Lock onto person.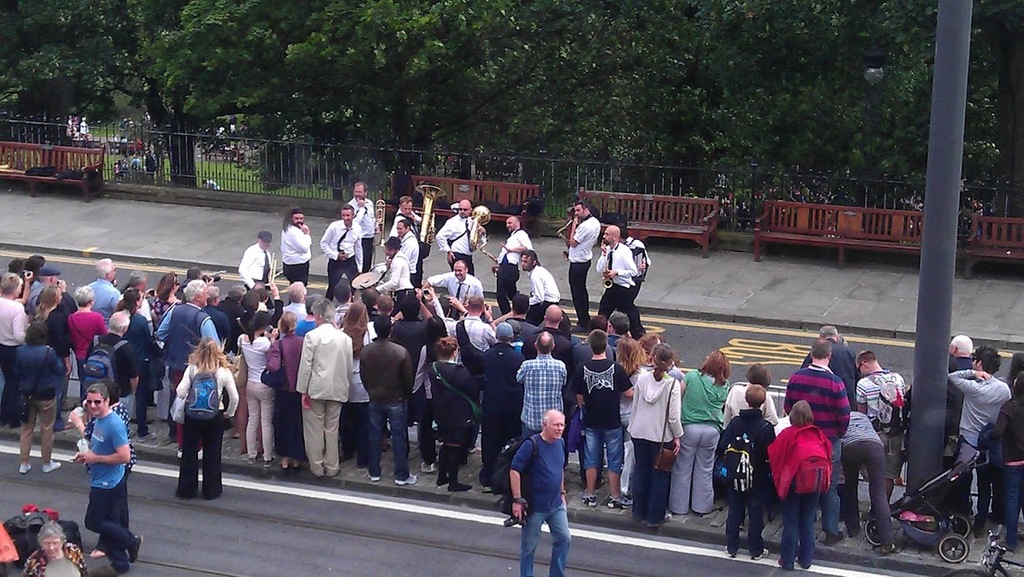
Locked: (x1=718, y1=385, x2=764, y2=564).
